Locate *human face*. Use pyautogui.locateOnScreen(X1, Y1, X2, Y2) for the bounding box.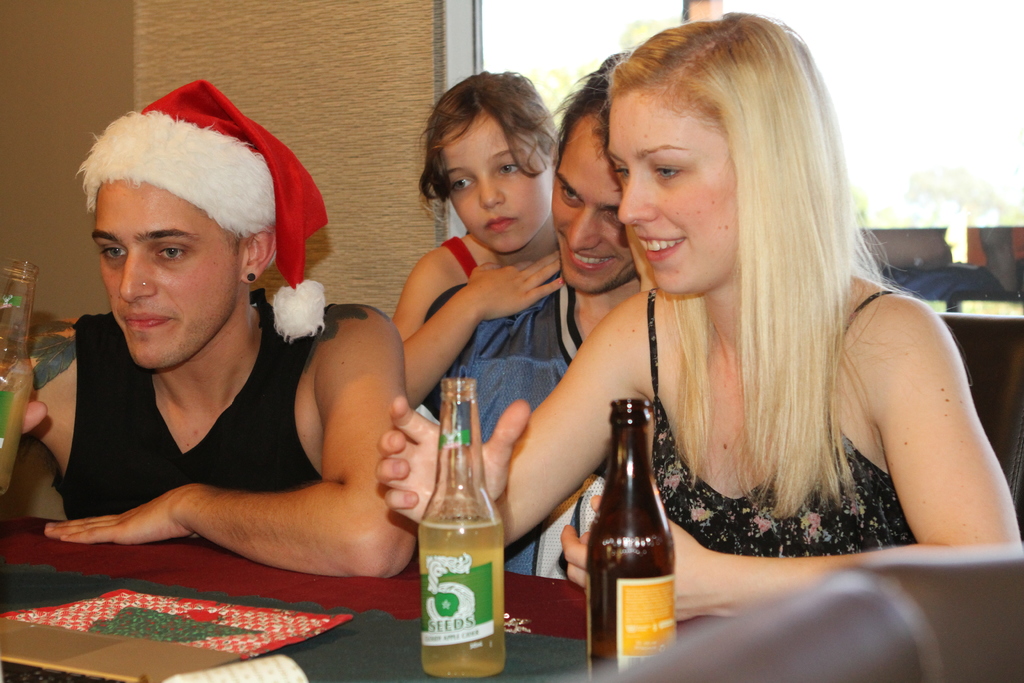
pyautogui.locateOnScreen(84, 169, 248, 369).
